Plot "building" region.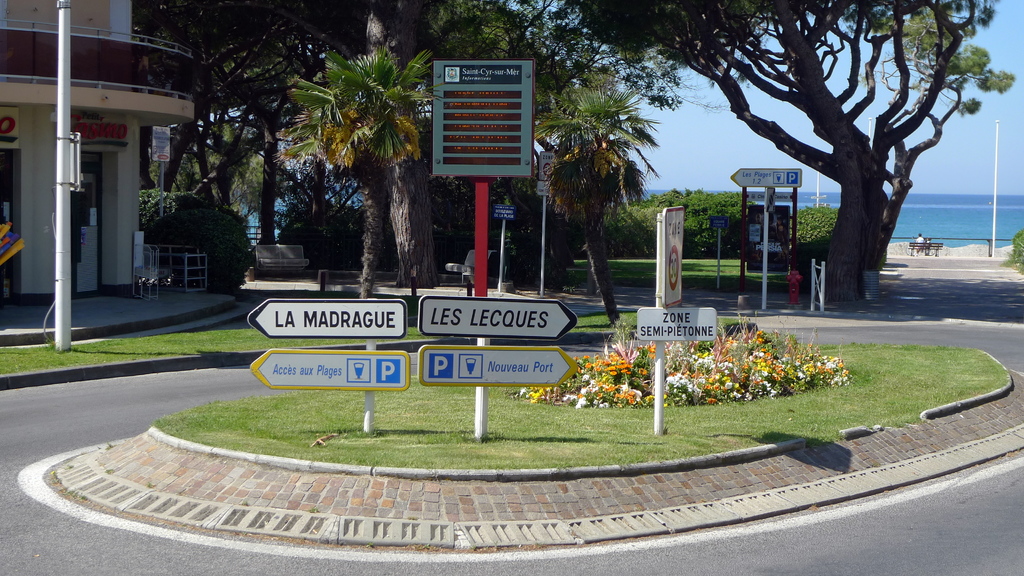
Plotted at [0, 0, 200, 294].
